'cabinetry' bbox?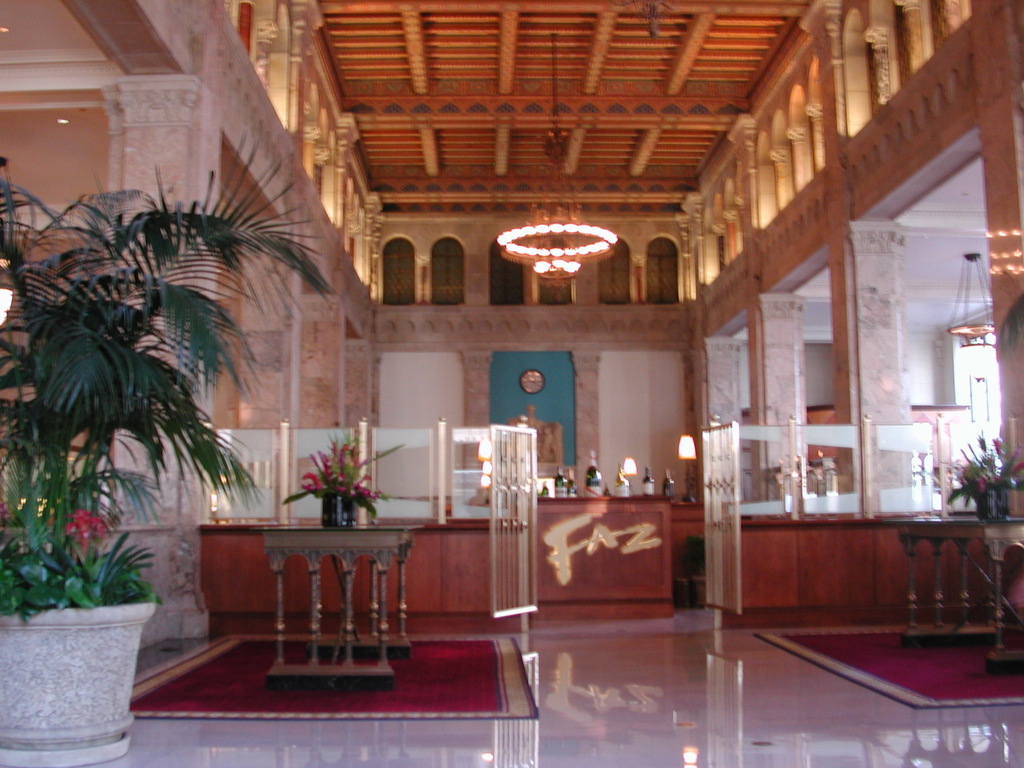
region(674, 510, 705, 610)
